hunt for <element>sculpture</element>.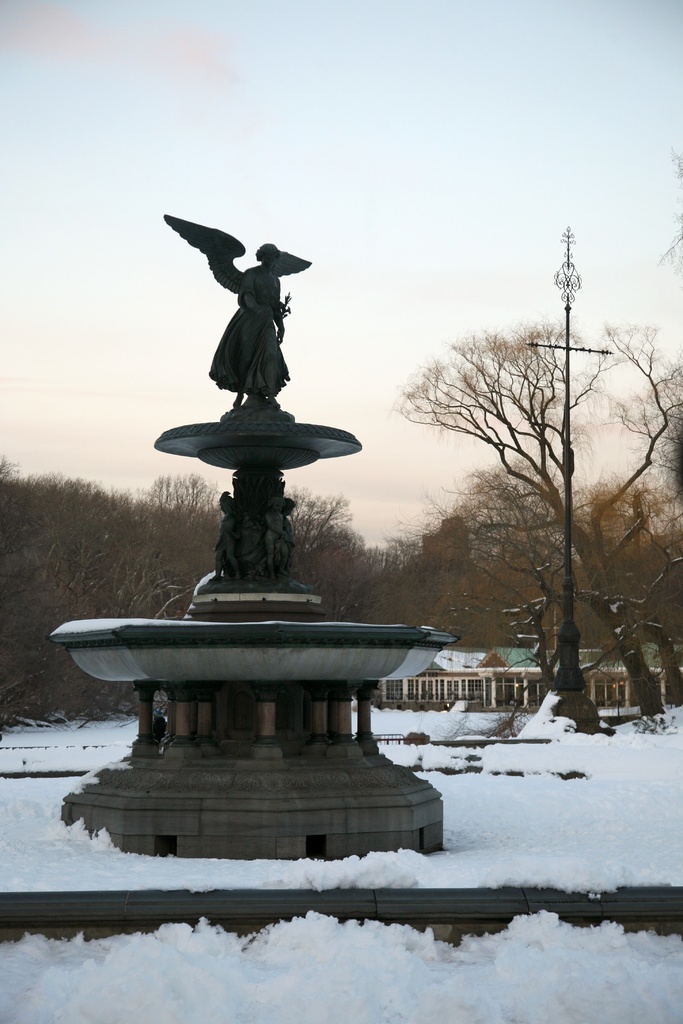
Hunted down at l=212, t=488, r=243, b=584.
